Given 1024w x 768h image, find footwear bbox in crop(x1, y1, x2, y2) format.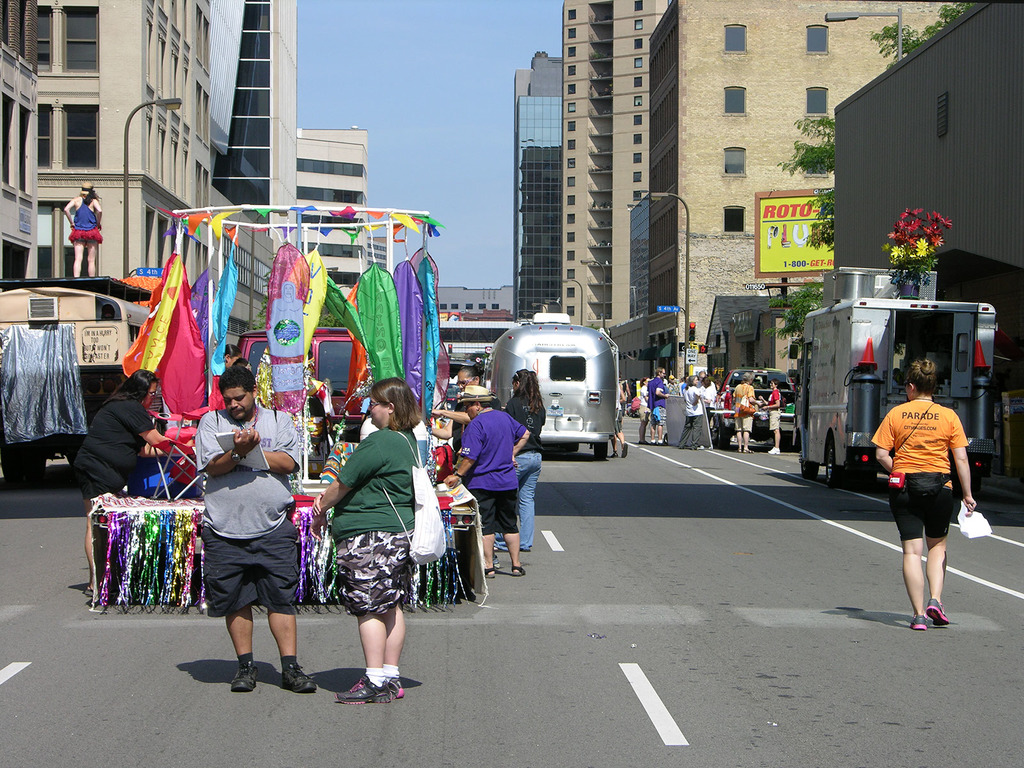
crop(922, 600, 953, 625).
